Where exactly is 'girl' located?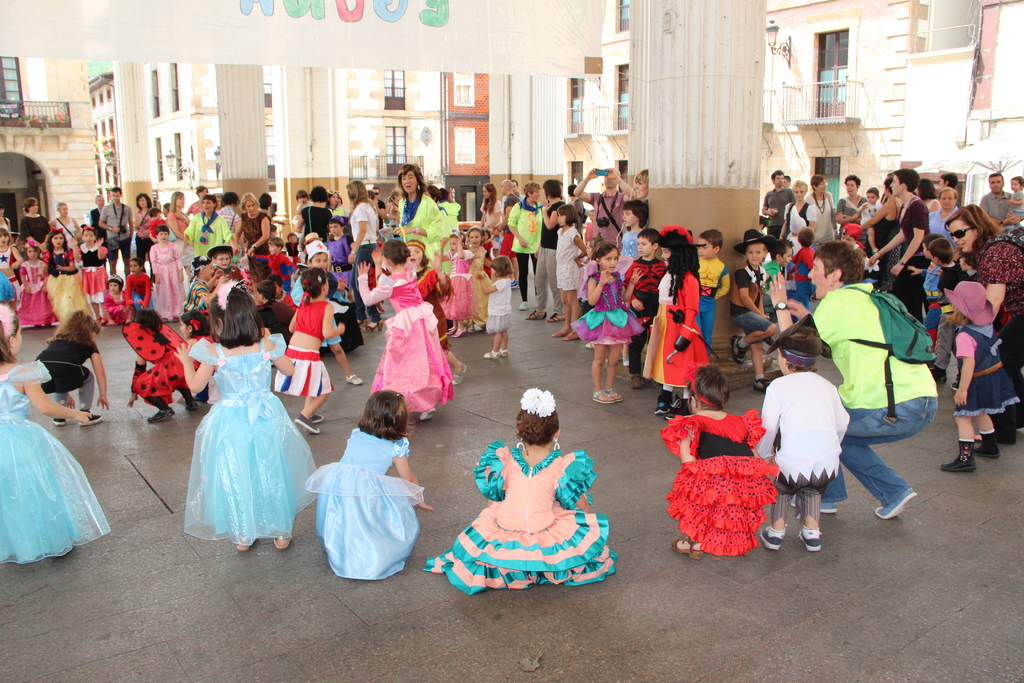
Its bounding box is box=[273, 267, 348, 434].
